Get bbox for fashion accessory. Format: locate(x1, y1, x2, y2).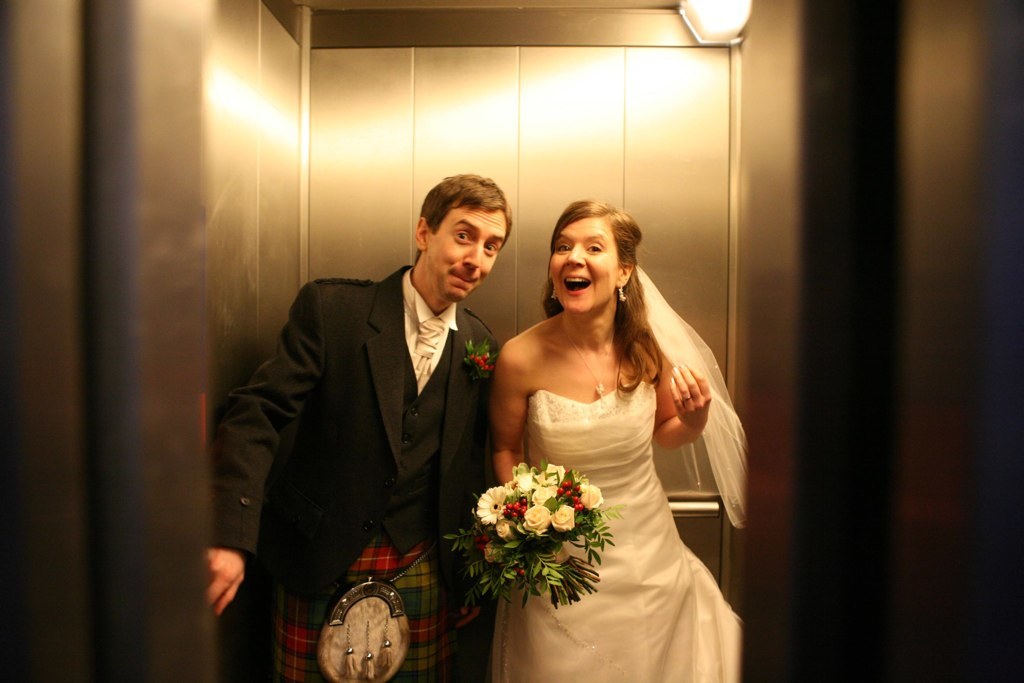
locate(549, 287, 556, 299).
